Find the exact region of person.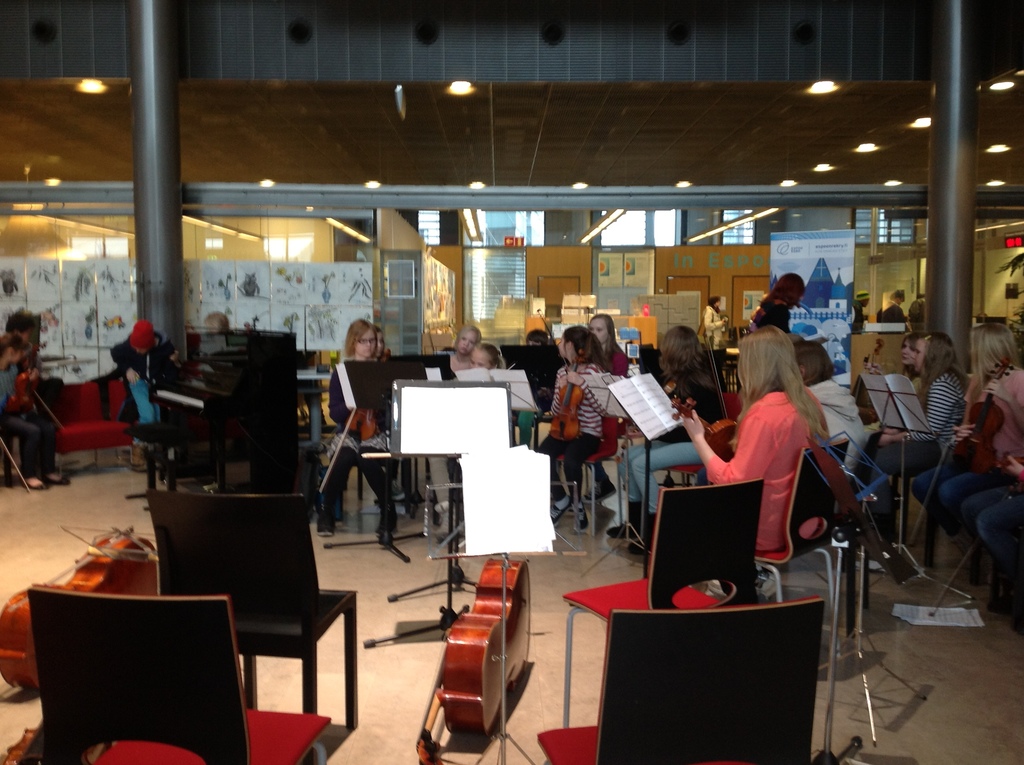
Exact region: 883 290 909 331.
